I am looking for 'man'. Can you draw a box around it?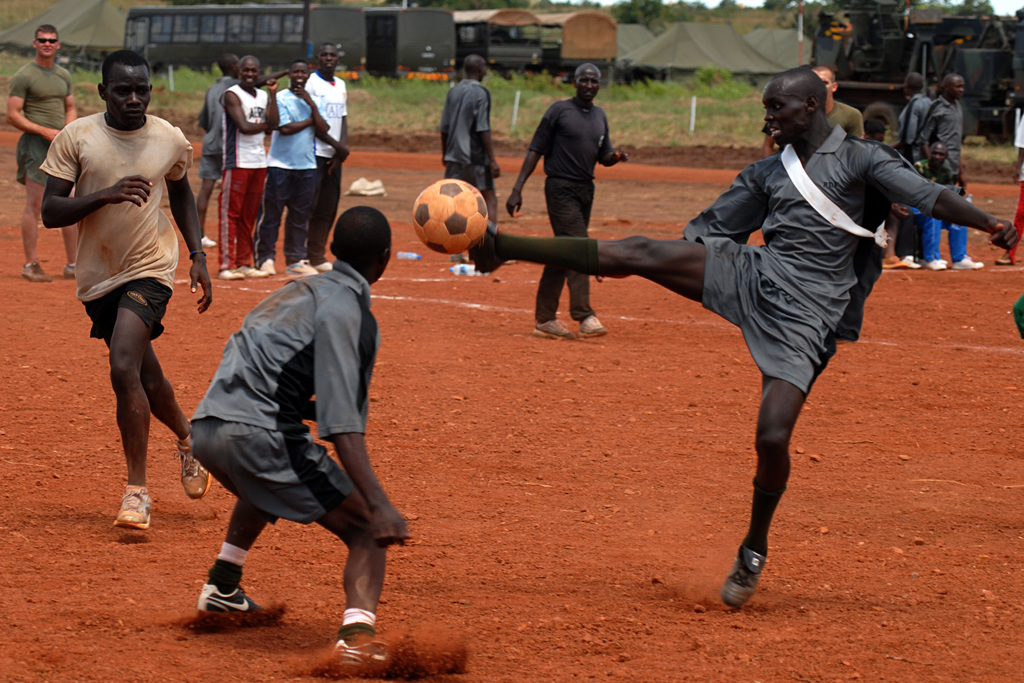
Sure, the bounding box is 916/67/987/267.
